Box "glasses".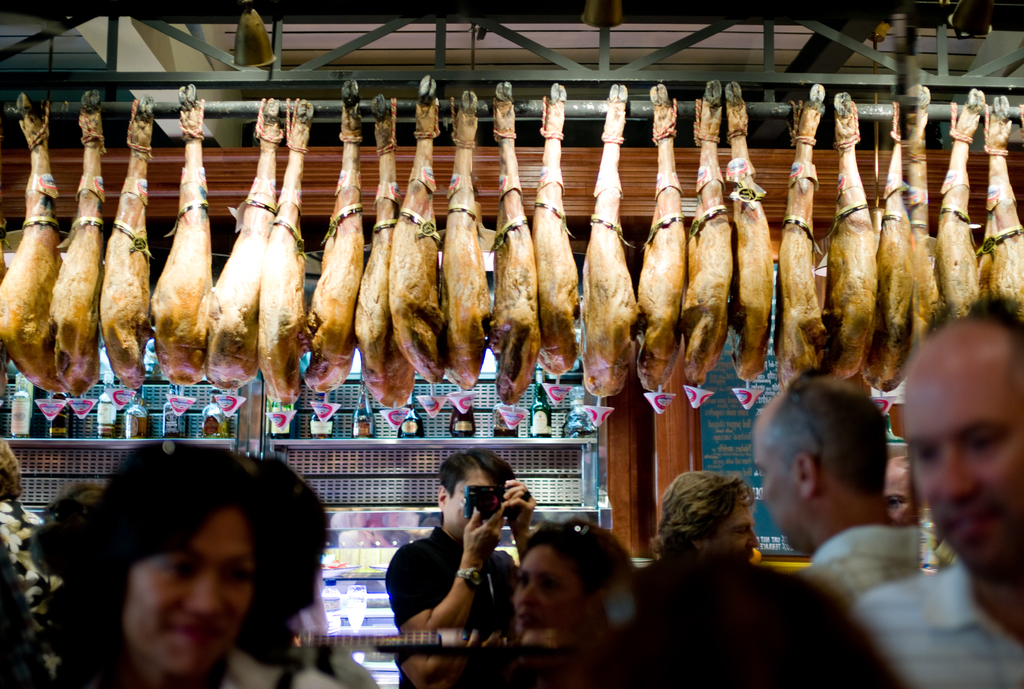
detection(887, 497, 912, 511).
